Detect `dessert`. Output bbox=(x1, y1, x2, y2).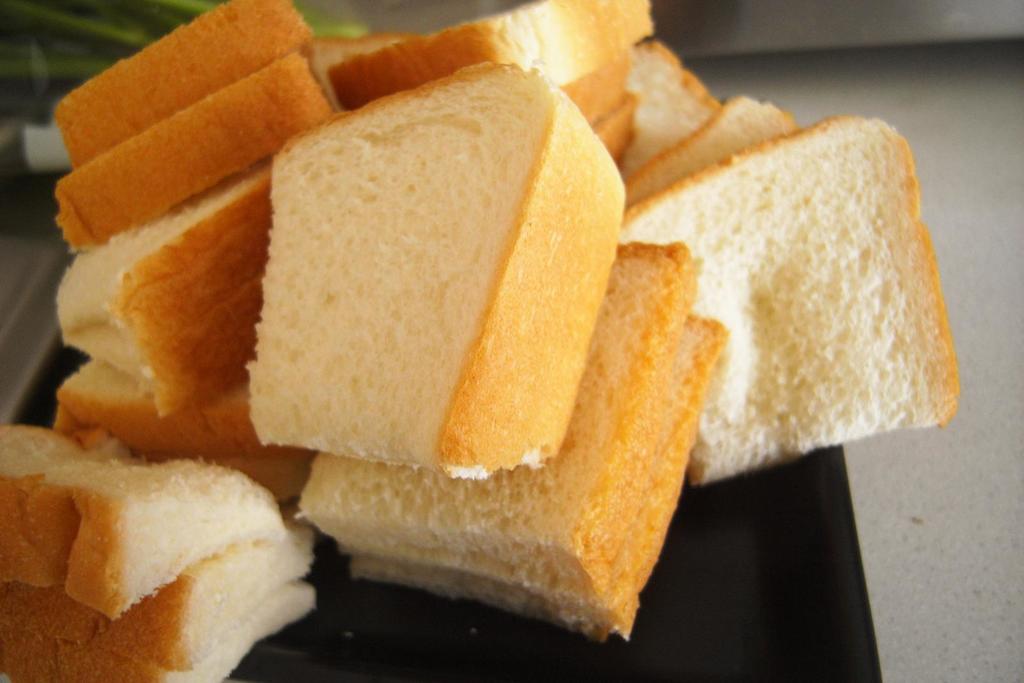
bbox=(327, 0, 654, 108).
